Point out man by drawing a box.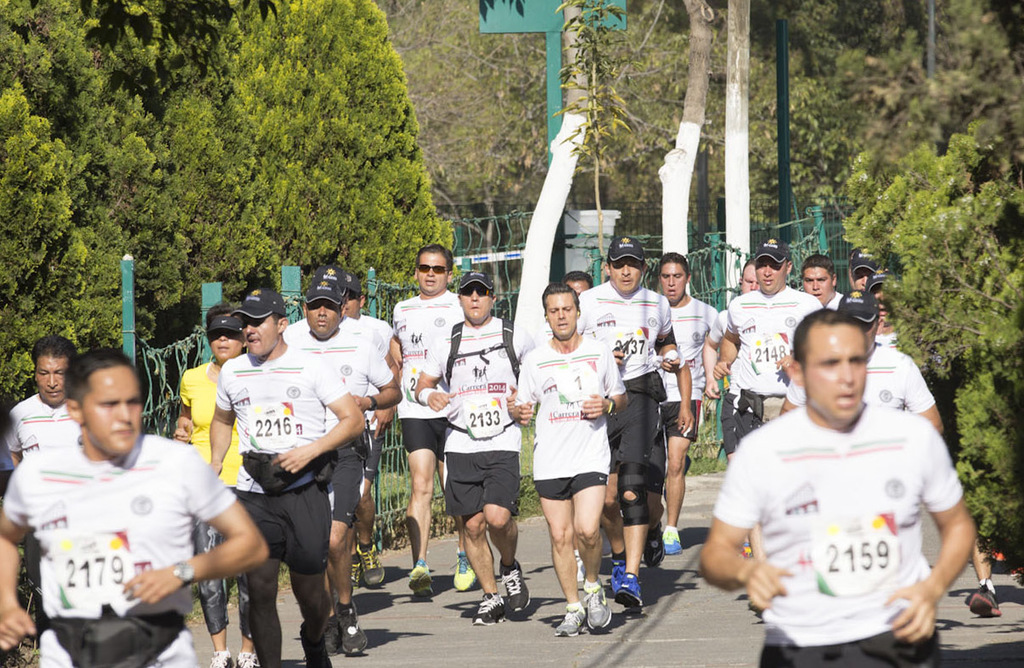
BBox(0, 338, 83, 460).
